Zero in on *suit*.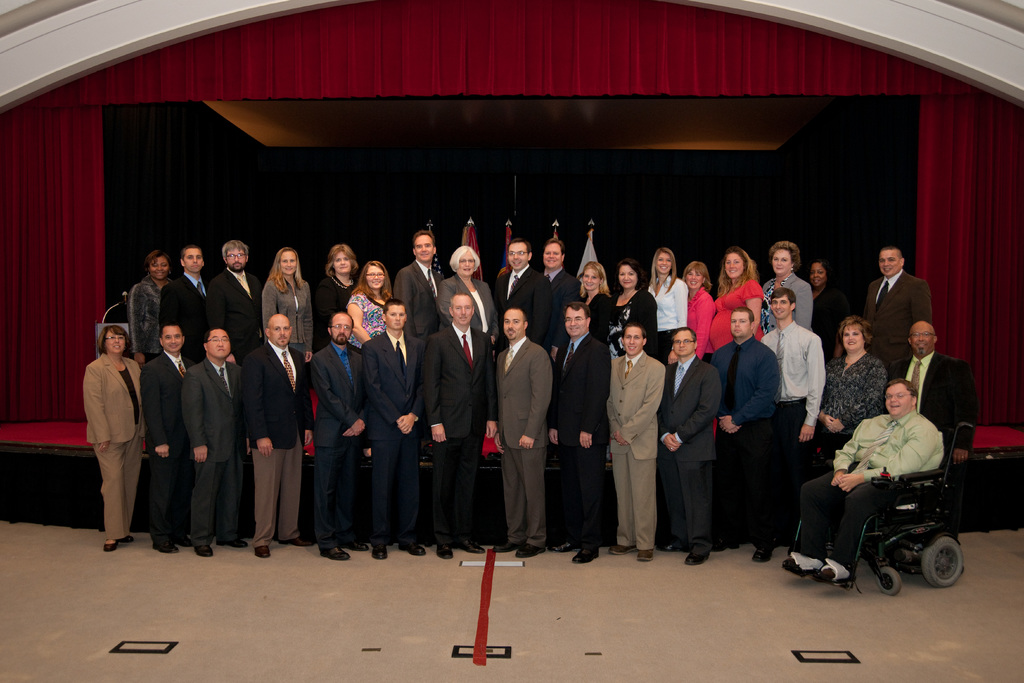
Zeroed in: region(72, 330, 145, 542).
